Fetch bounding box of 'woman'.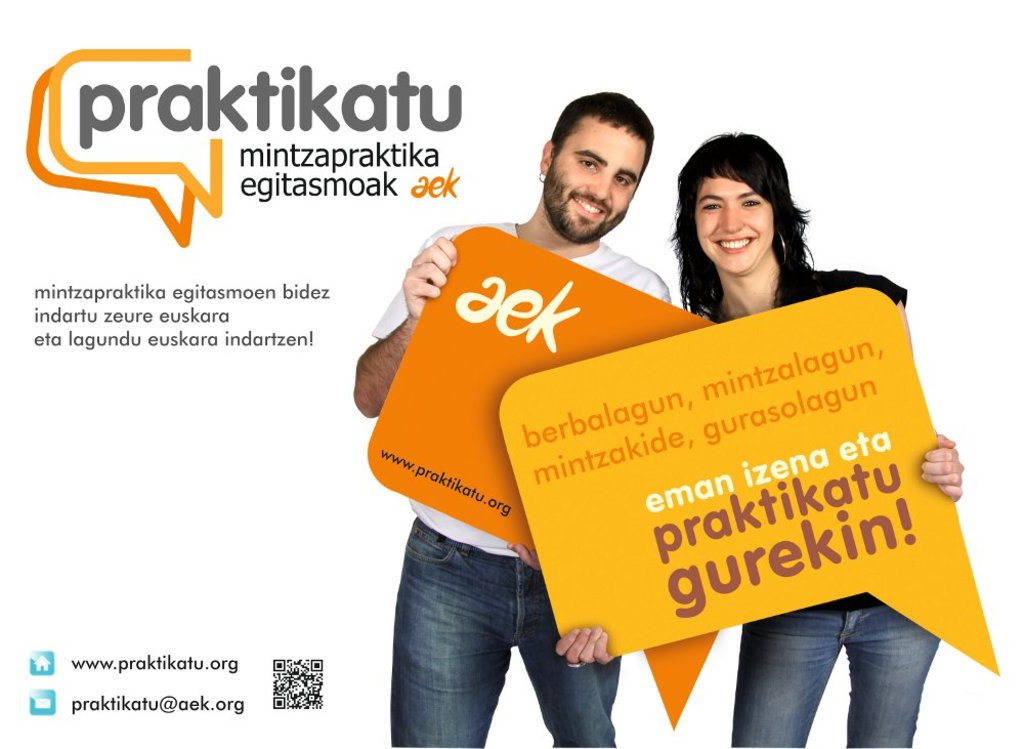
Bbox: left=530, top=125, right=945, bottom=707.
